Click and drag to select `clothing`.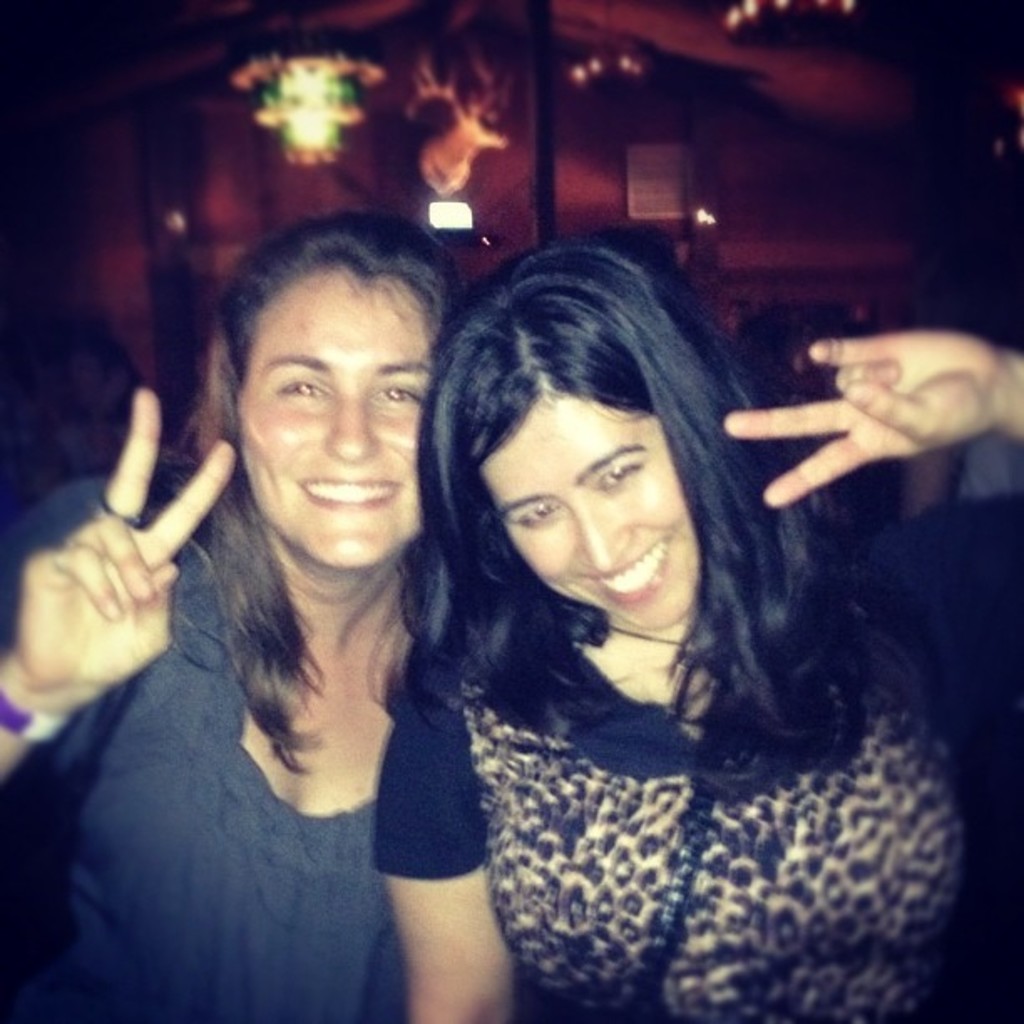
Selection: rect(370, 418, 1022, 1022).
